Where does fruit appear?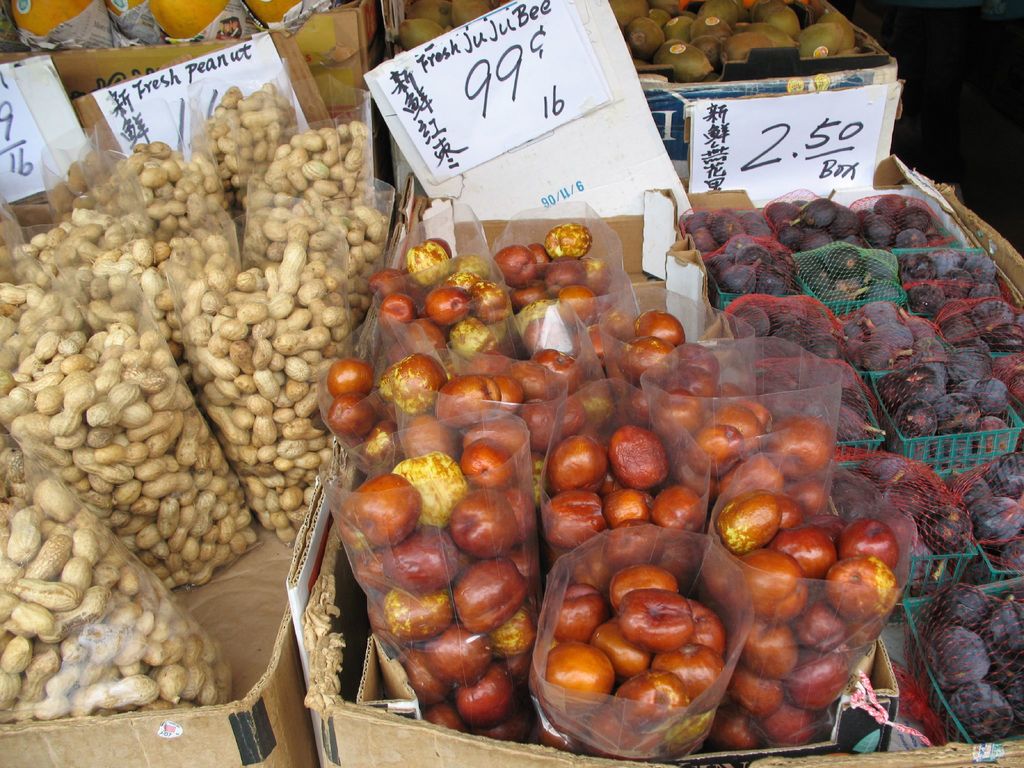
Appears at l=147, t=0, r=237, b=44.
